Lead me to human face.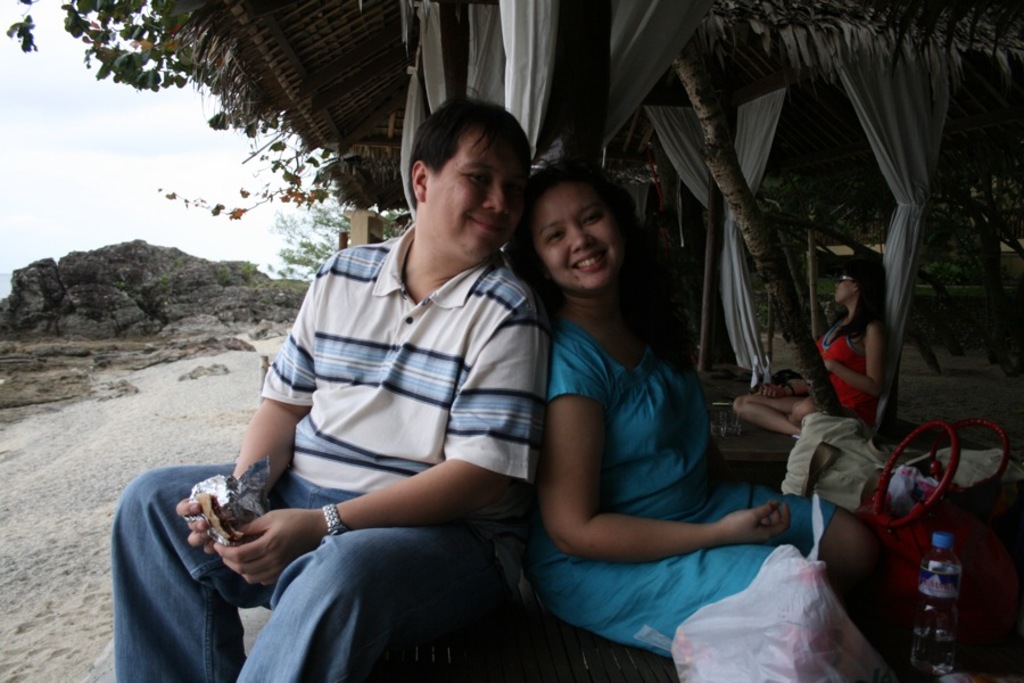
Lead to [left=534, top=183, right=628, bottom=290].
